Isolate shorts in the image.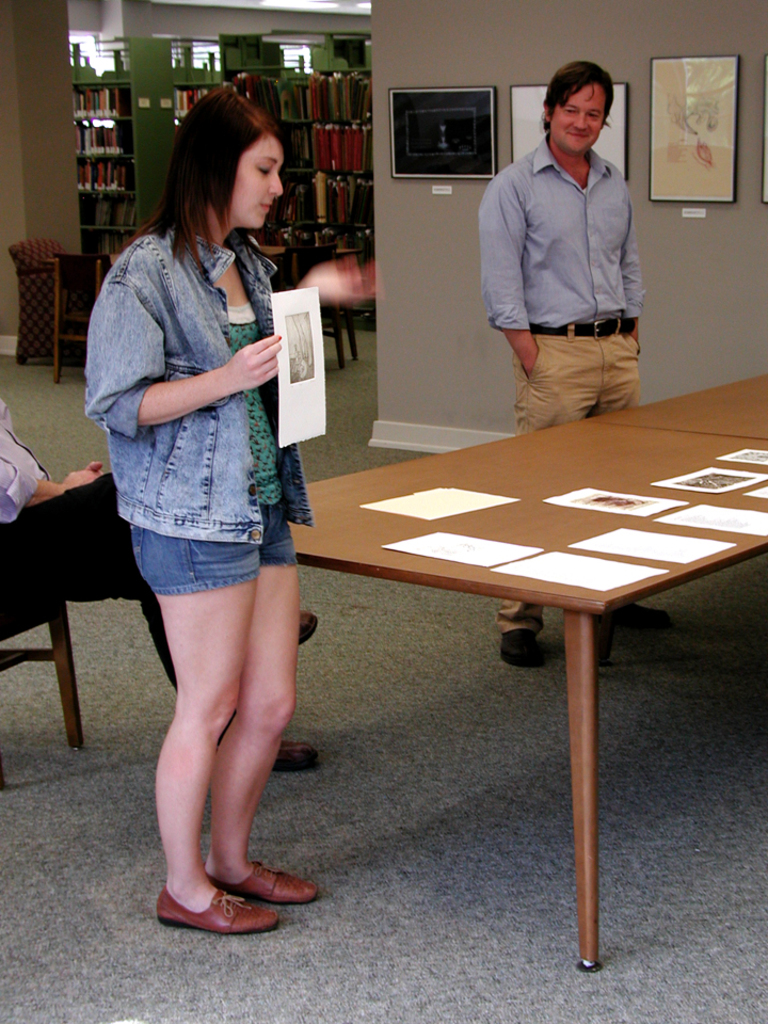
Isolated region: 131 492 300 597.
